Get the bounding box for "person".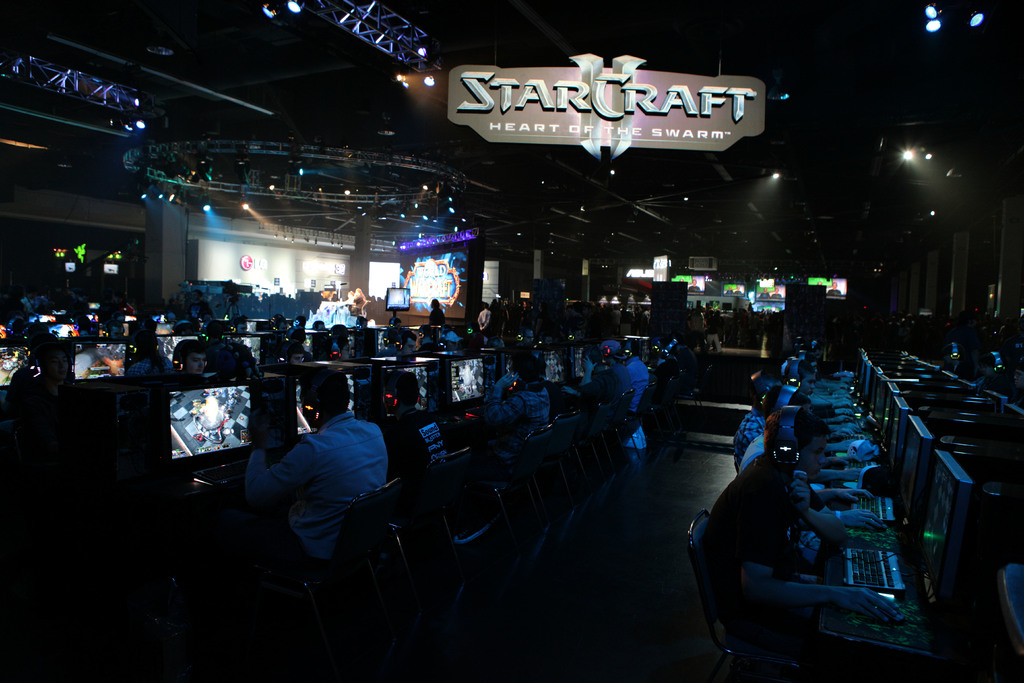
483 345 546 472.
